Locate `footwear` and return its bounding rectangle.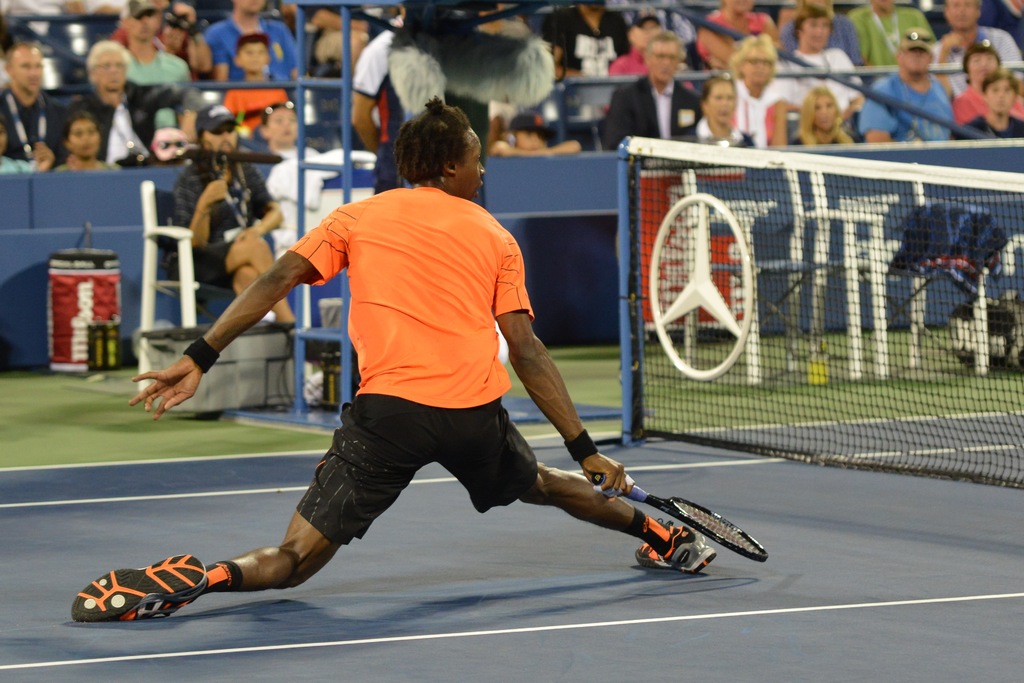
[72, 554, 227, 629].
